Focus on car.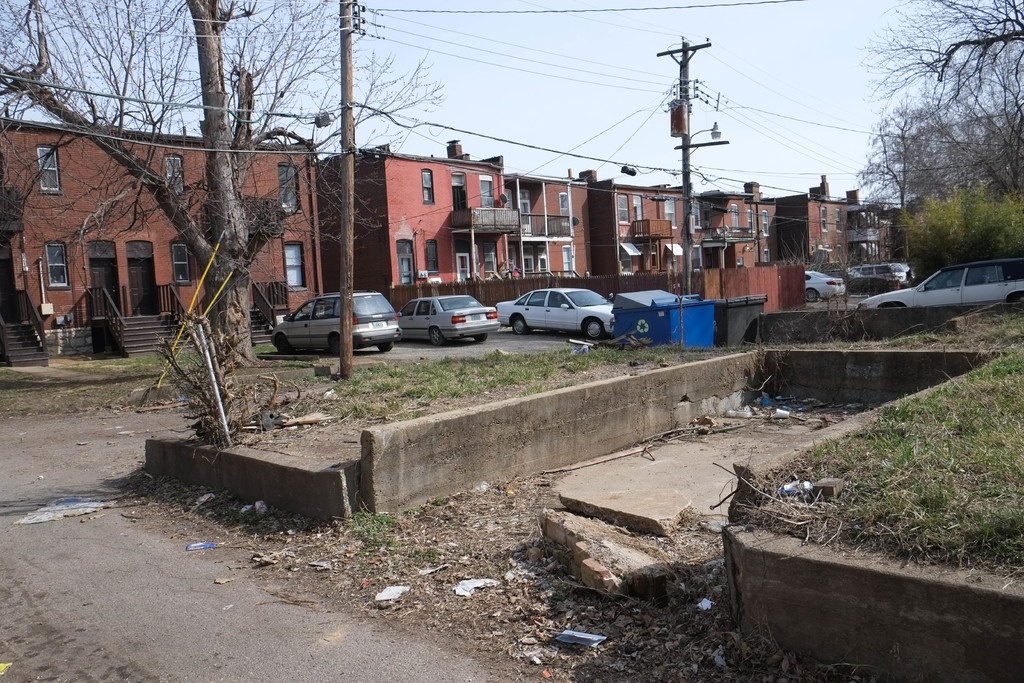
Focused at 268:284:400:354.
